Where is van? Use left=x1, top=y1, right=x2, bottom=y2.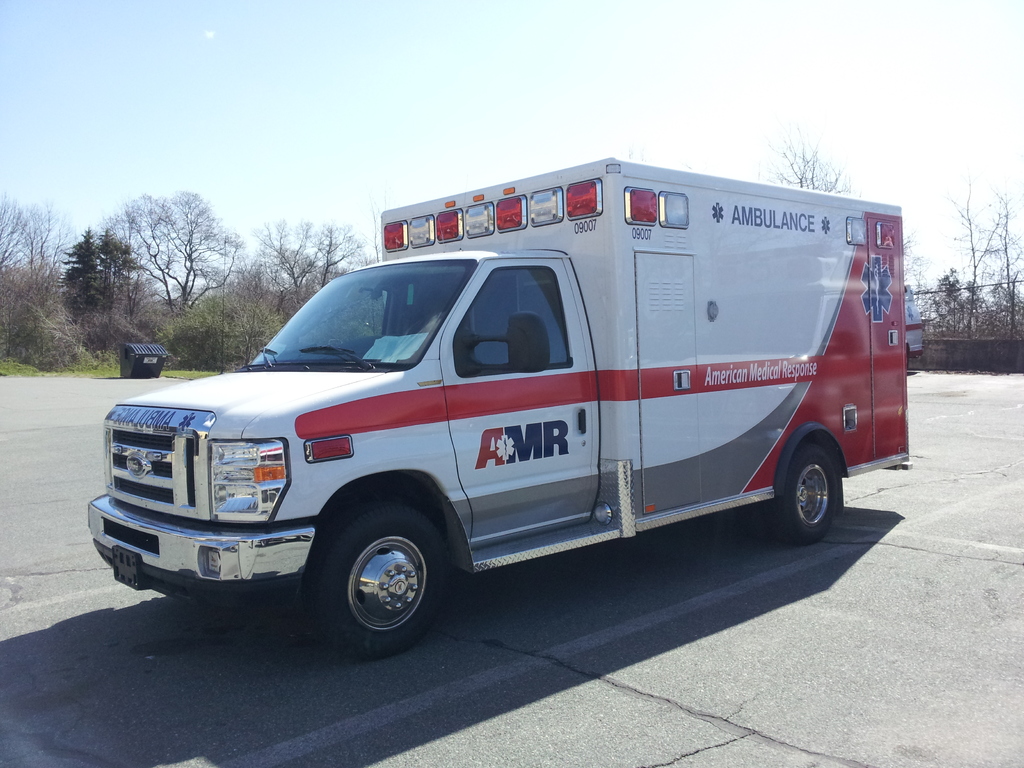
left=86, top=153, right=913, bottom=660.
